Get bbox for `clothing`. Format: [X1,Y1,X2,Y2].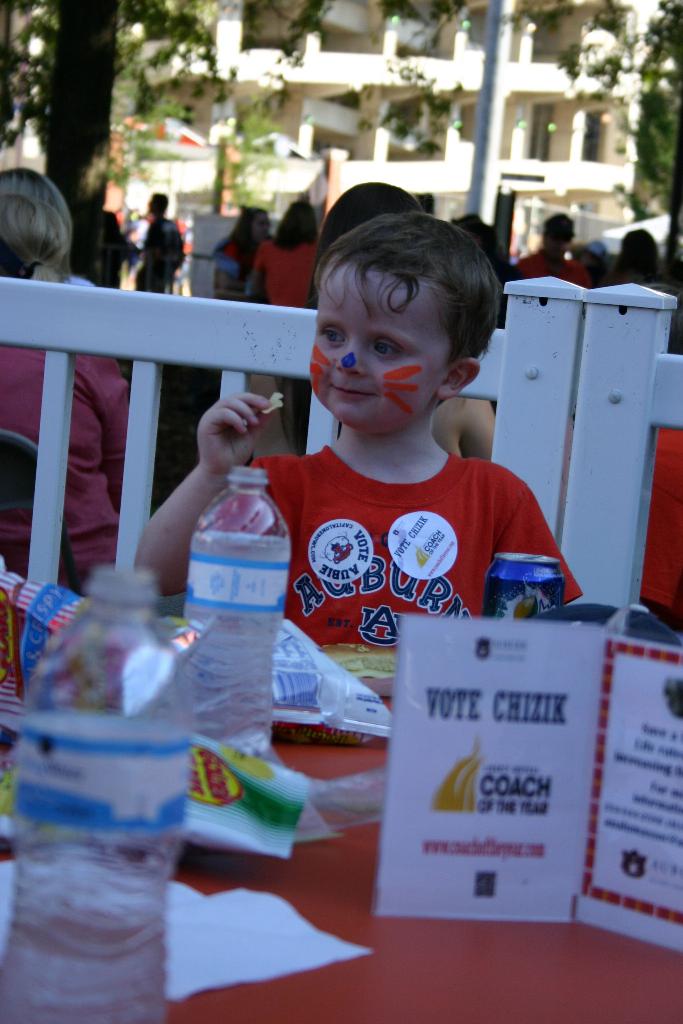
[0,348,132,596].
